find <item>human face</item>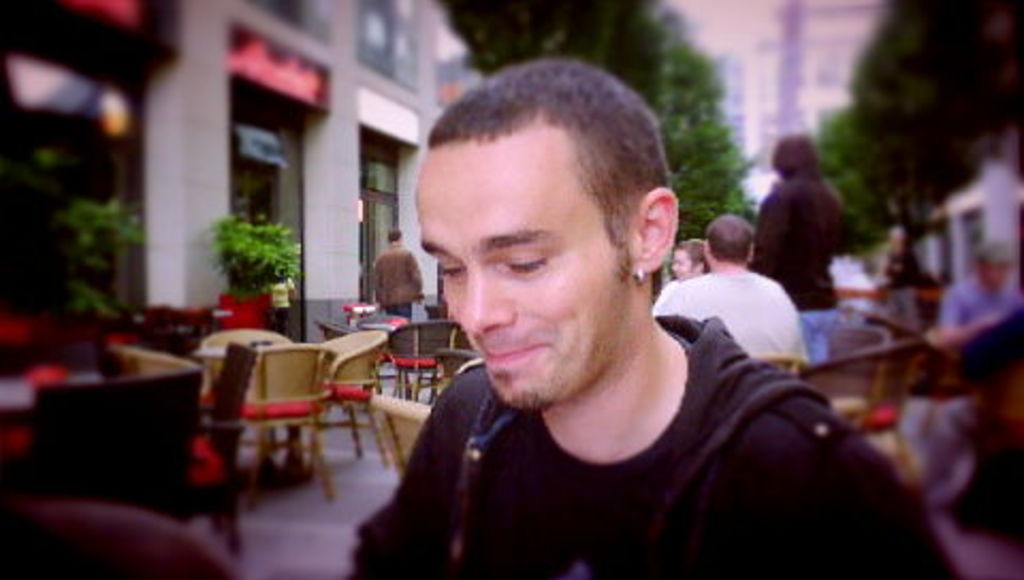
672,245,691,277
